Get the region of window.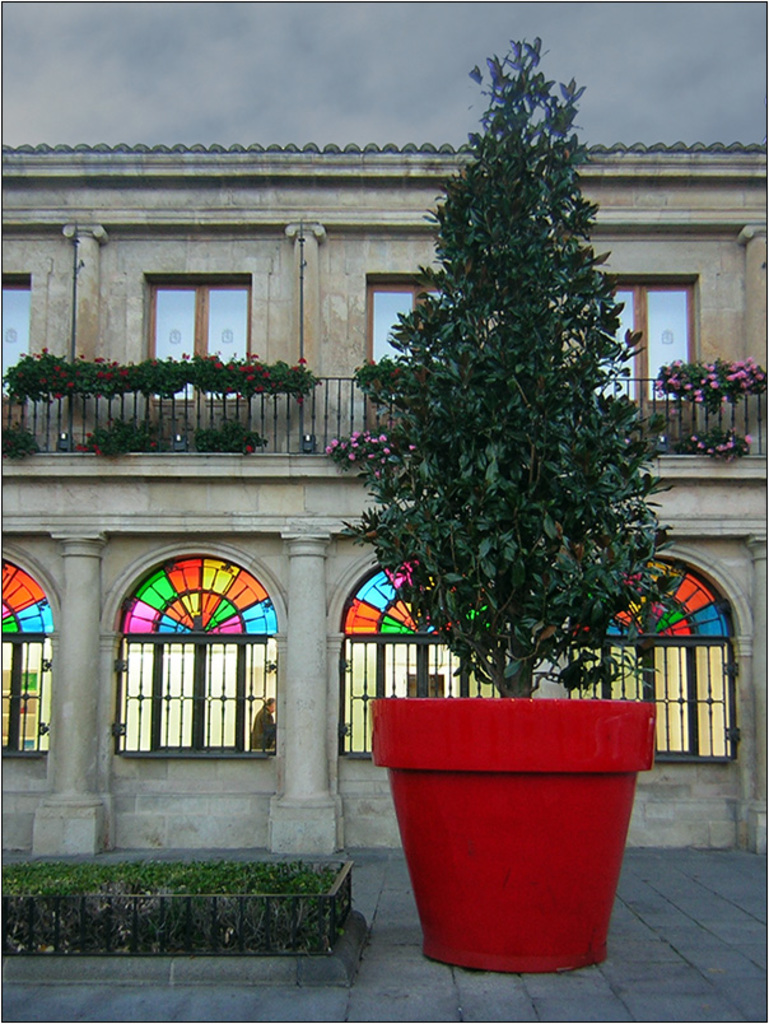
{"left": 107, "top": 520, "right": 280, "bottom": 779}.
